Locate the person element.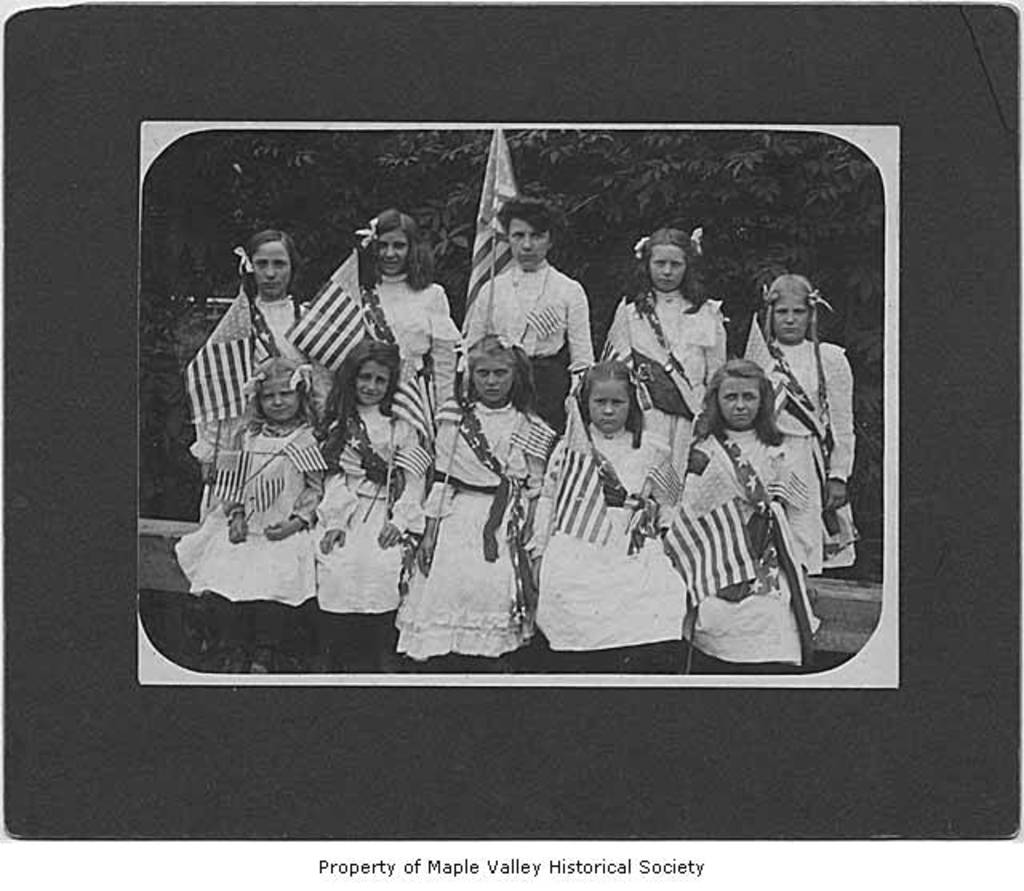
Element bbox: left=309, top=342, right=434, bottom=677.
